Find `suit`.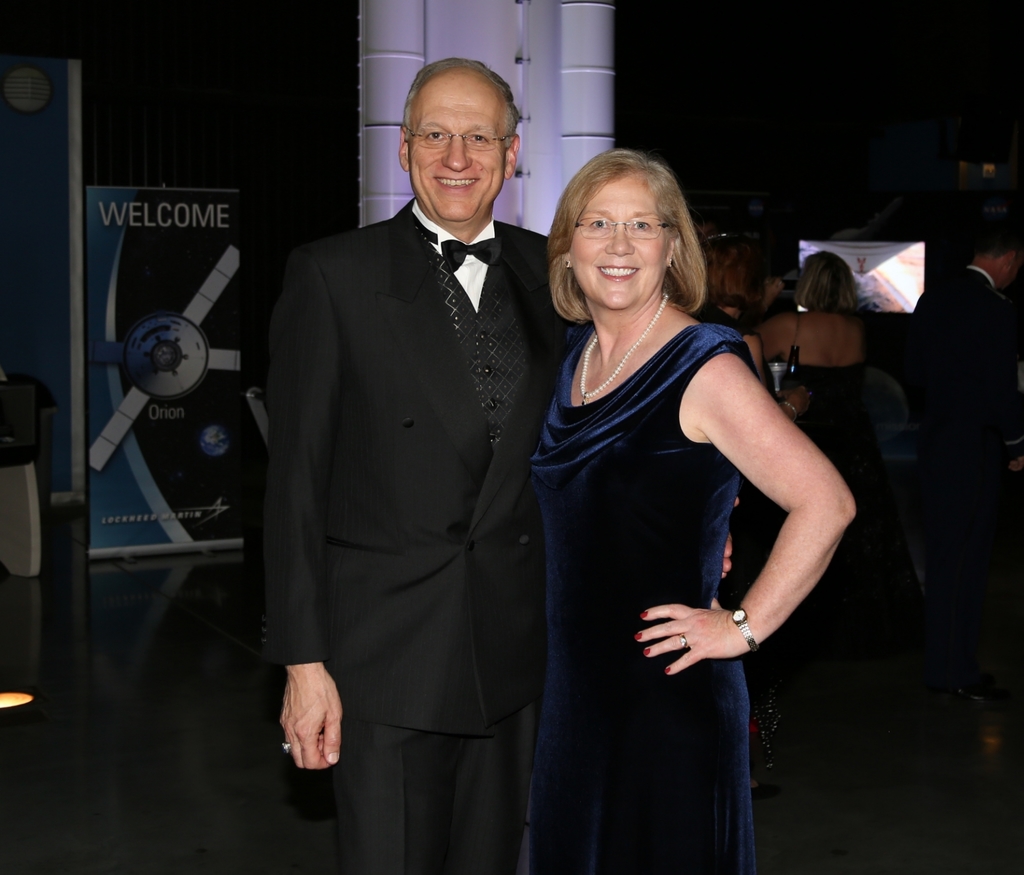
<bbox>259, 195, 572, 874</bbox>.
